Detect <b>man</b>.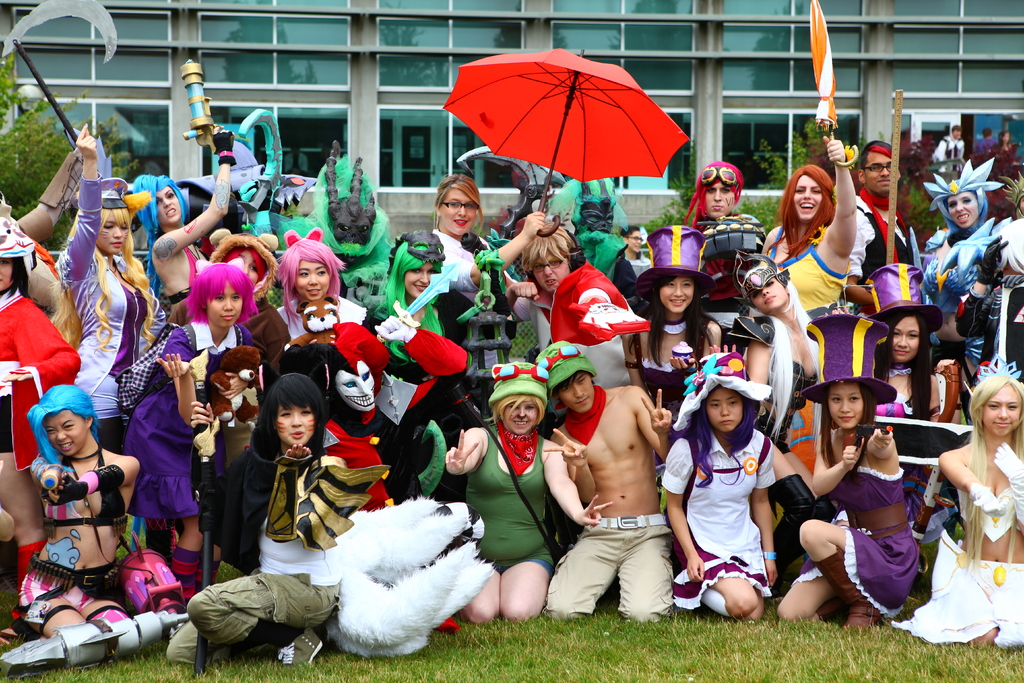
Detected at [x1=930, y1=125, x2=976, y2=174].
